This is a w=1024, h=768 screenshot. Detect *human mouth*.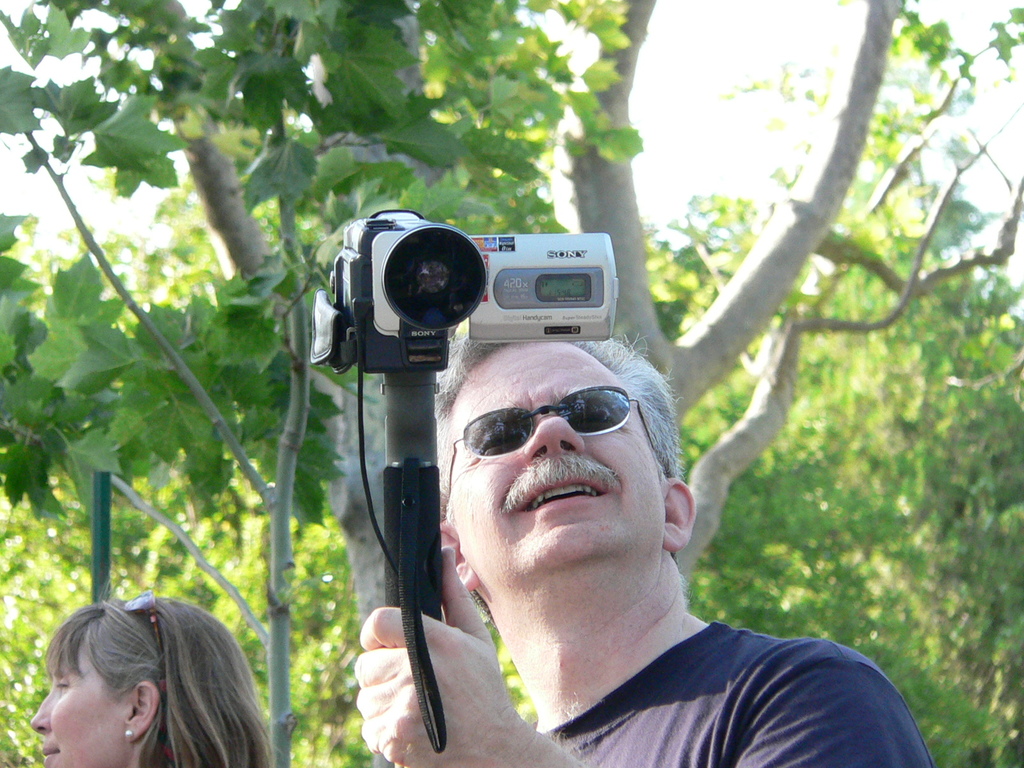
l=35, t=738, r=60, b=760.
